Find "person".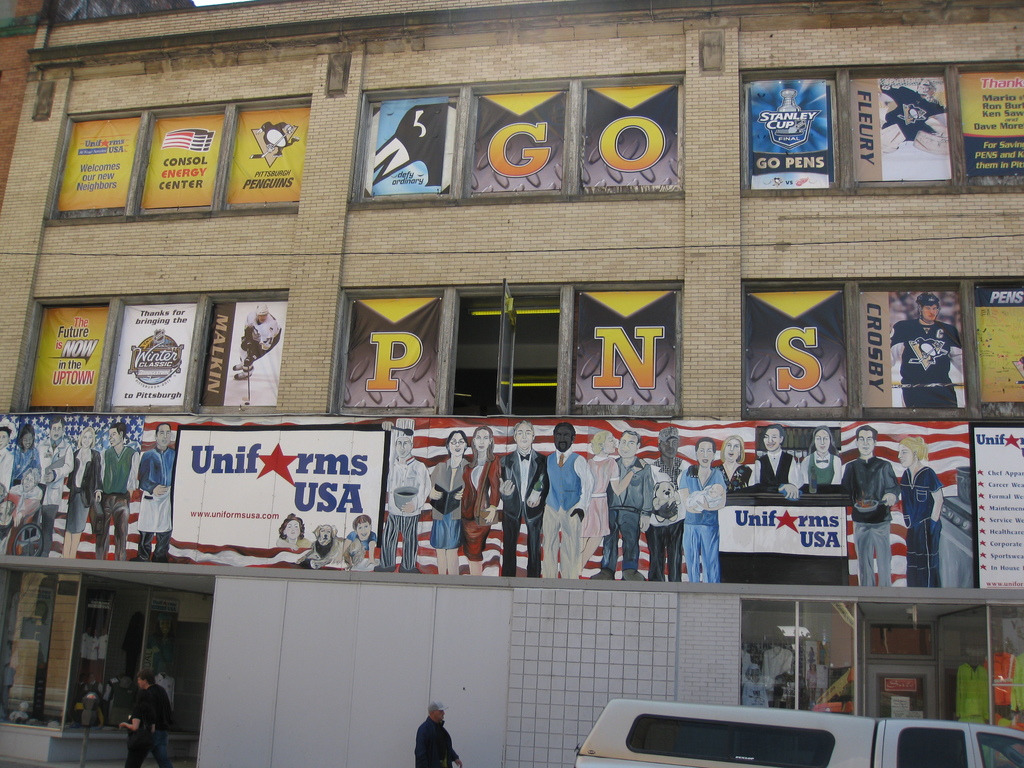
select_region(34, 414, 75, 561).
